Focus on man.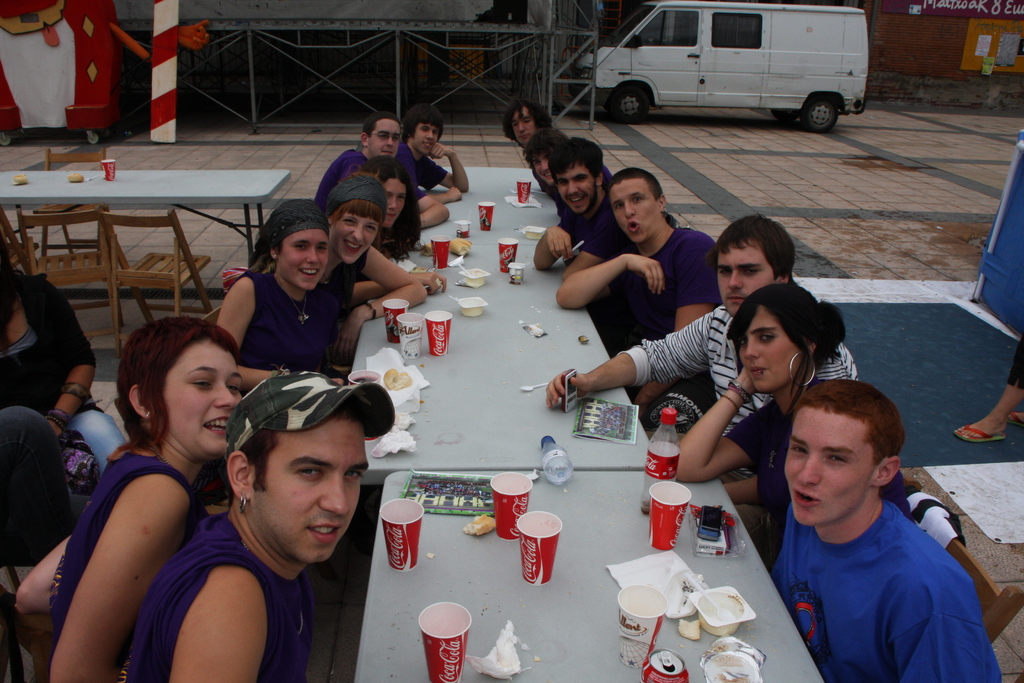
Focused at [550, 212, 858, 536].
